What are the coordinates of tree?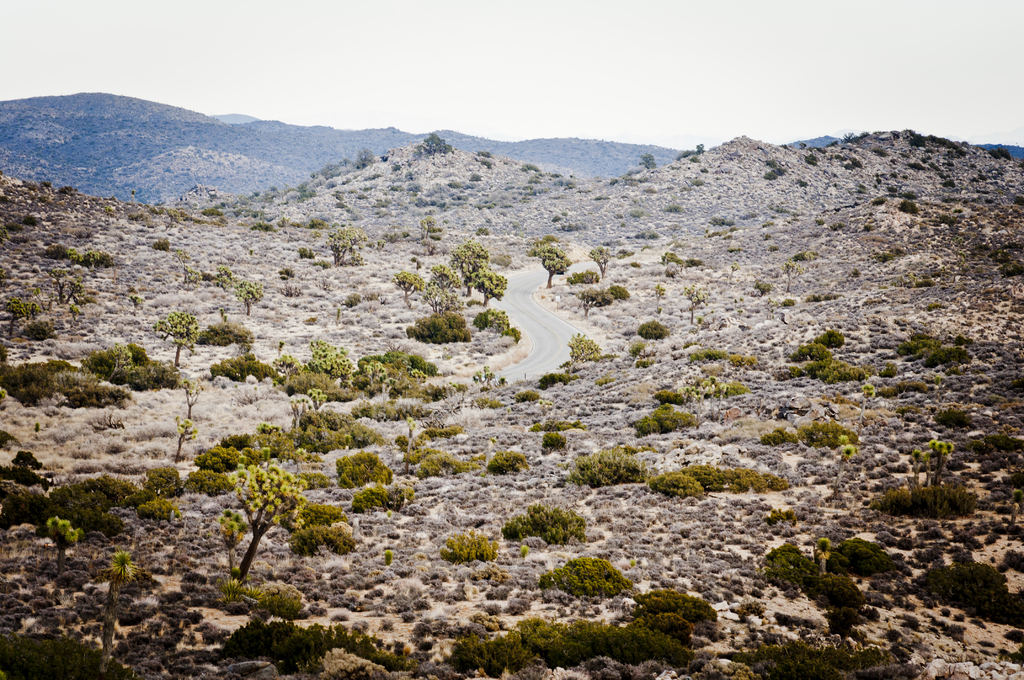
Rect(324, 225, 368, 264).
